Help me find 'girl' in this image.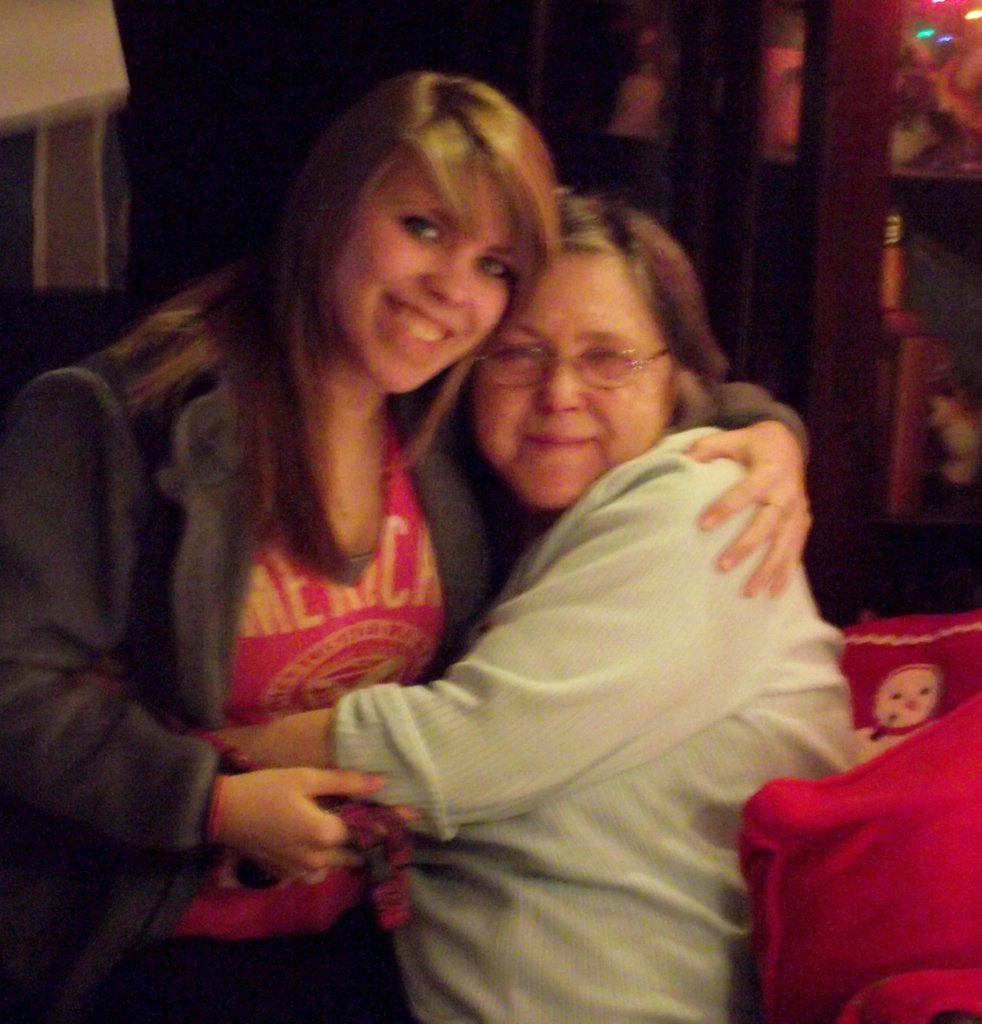
Found it: 332, 199, 841, 1023.
